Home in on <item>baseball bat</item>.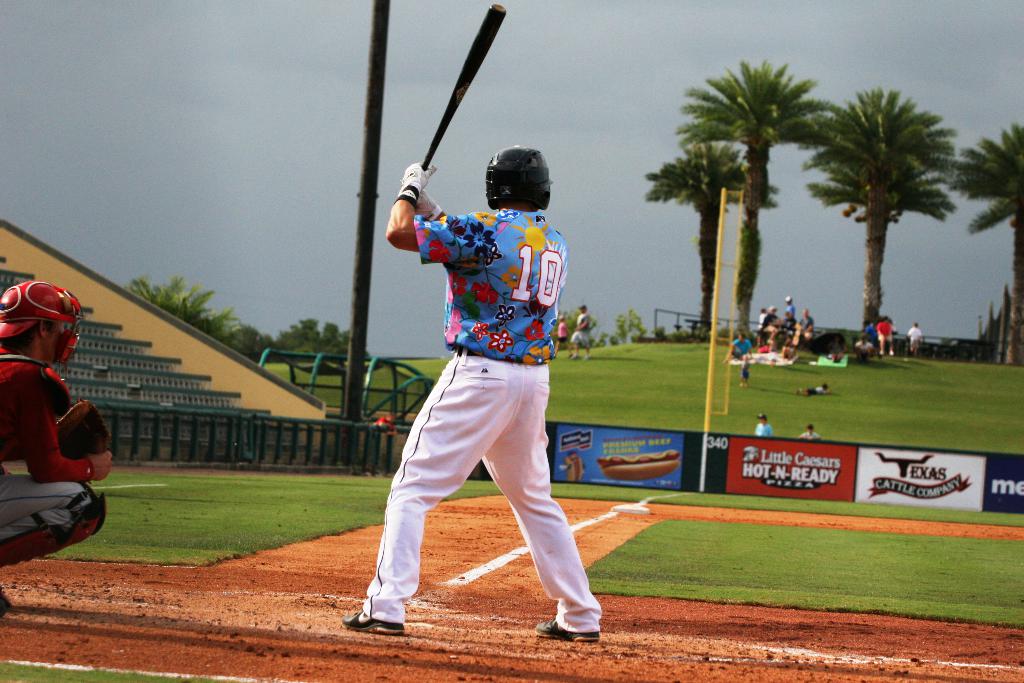
Homed in at BBox(406, 4, 507, 202).
